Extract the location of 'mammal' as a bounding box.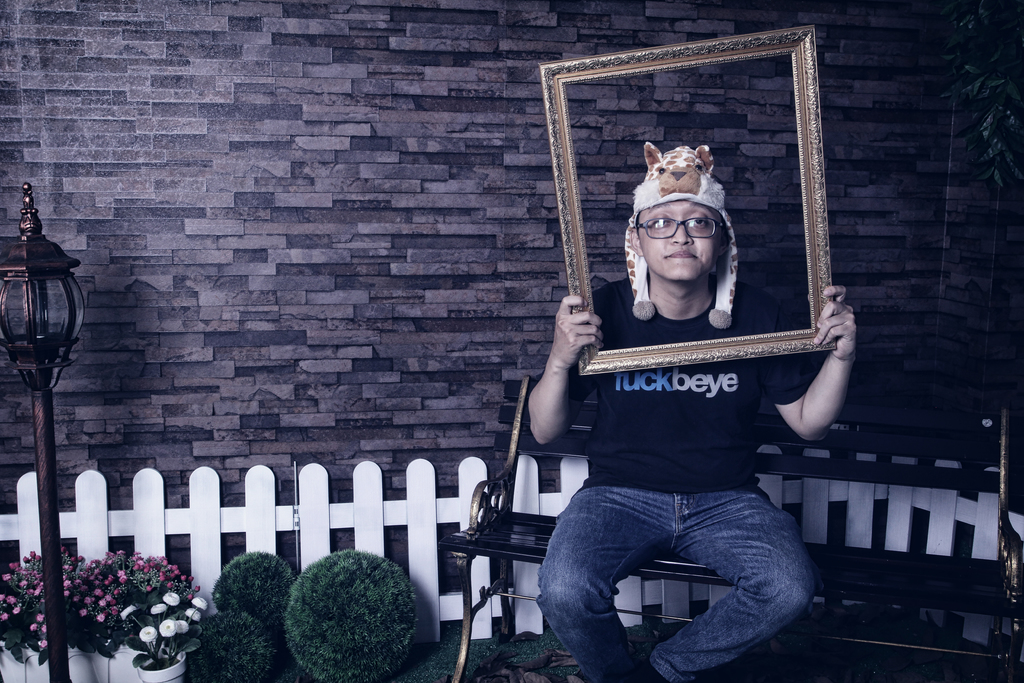
502, 172, 872, 643.
